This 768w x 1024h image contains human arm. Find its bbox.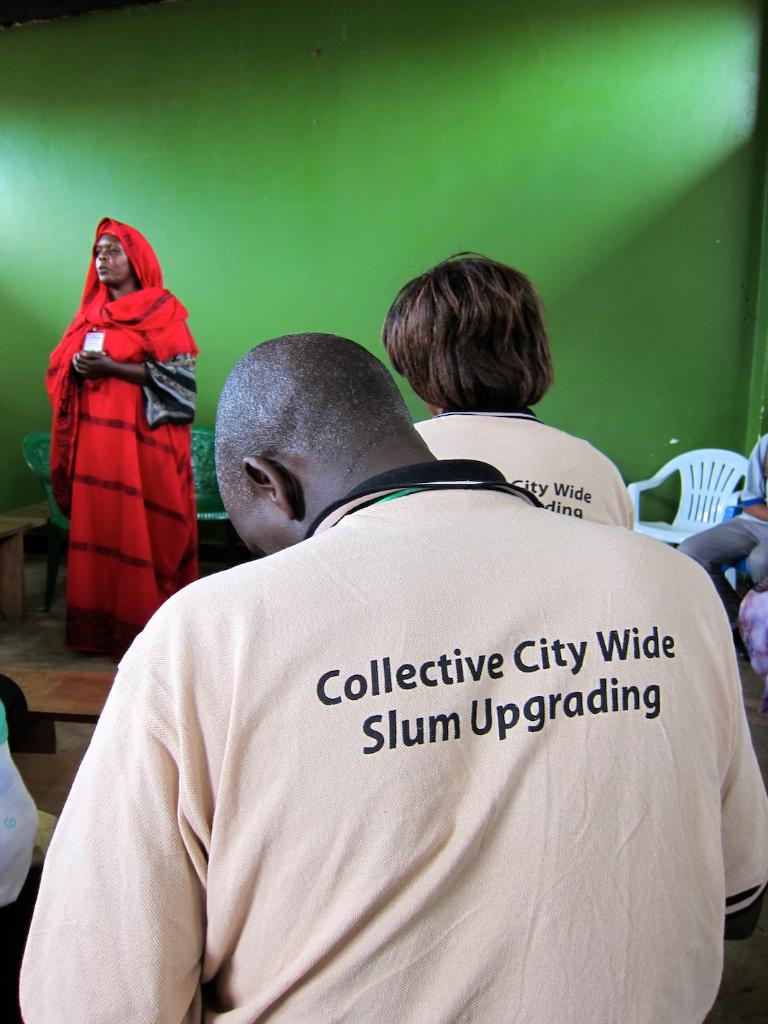
bbox=[718, 731, 767, 946].
